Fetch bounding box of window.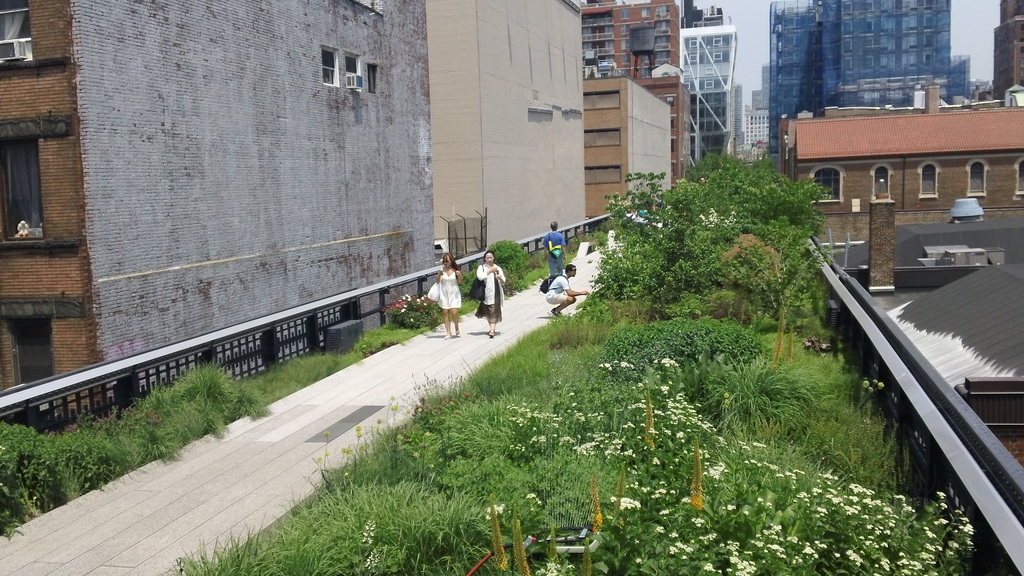
Bbox: [708,34,728,46].
